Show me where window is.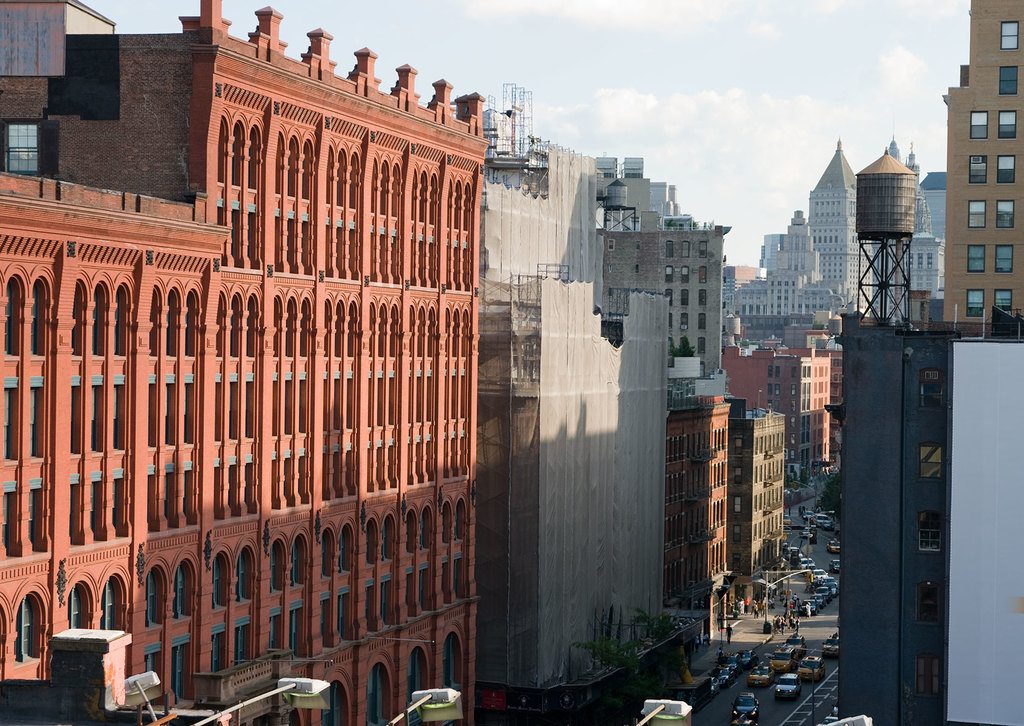
window is at region(406, 373, 434, 429).
